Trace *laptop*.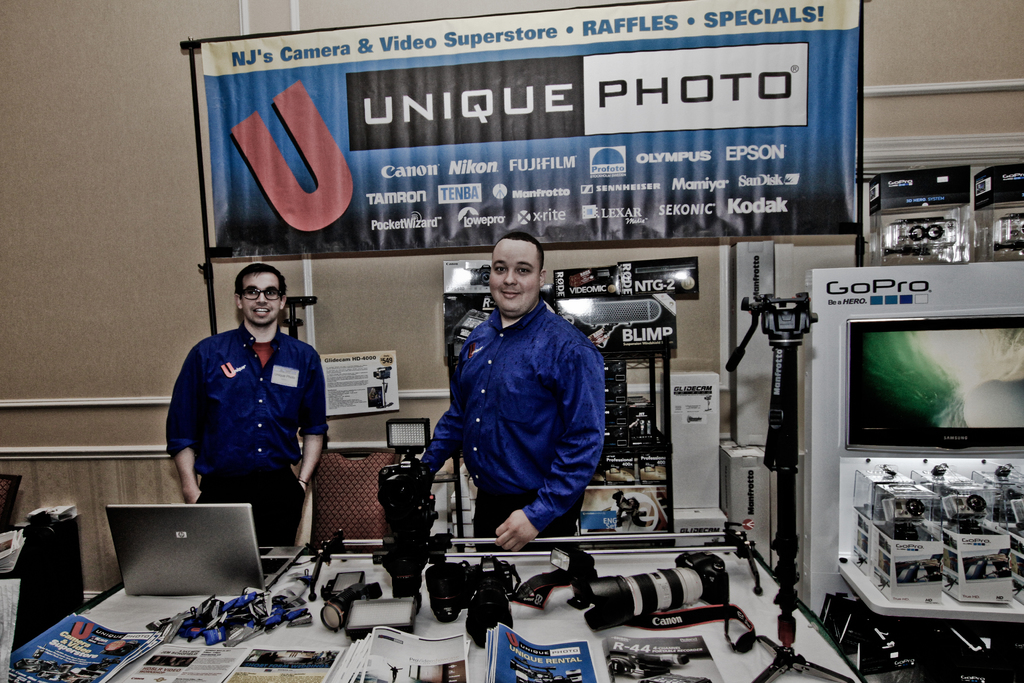
Traced to 92, 504, 261, 628.
